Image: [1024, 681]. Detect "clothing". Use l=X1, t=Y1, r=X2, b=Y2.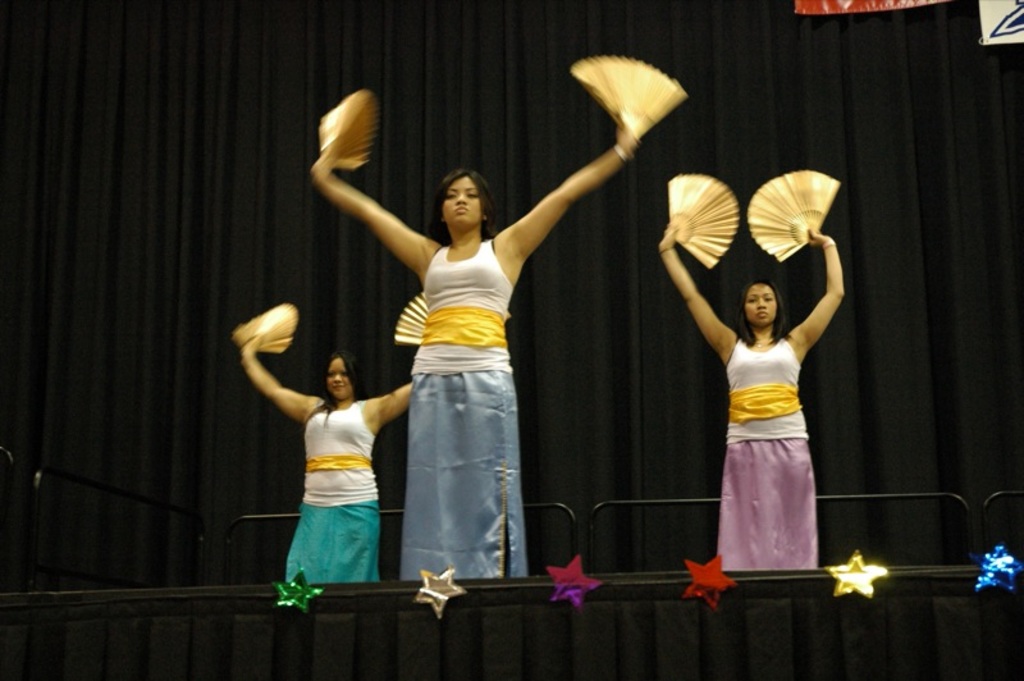
l=399, t=238, r=535, b=582.
